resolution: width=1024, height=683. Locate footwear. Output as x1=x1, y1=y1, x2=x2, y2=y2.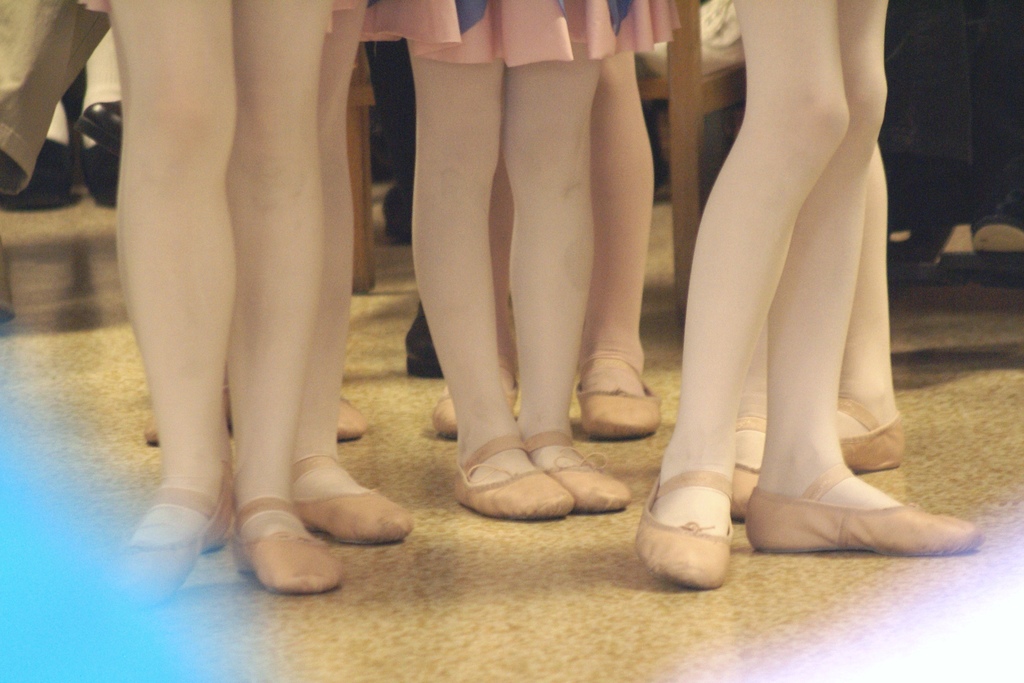
x1=452, y1=432, x2=577, y2=525.
